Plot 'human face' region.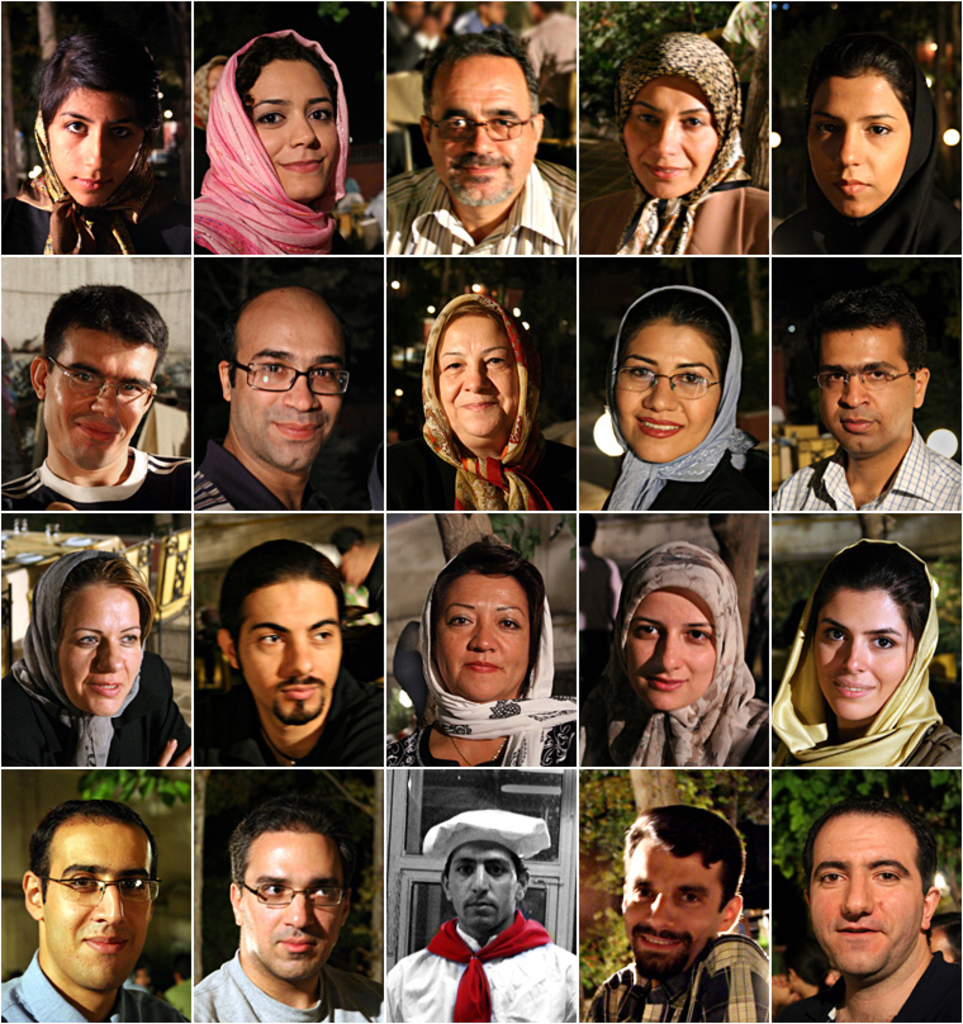
Plotted at [805, 71, 911, 218].
